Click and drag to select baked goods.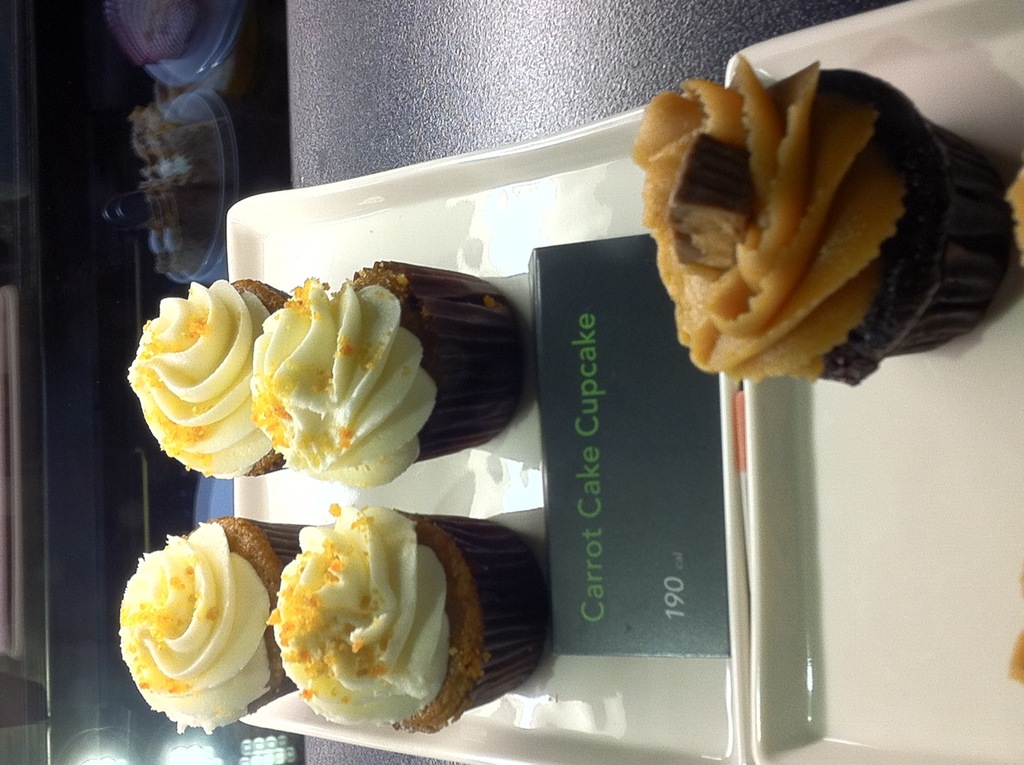
Selection: BBox(118, 516, 313, 743).
